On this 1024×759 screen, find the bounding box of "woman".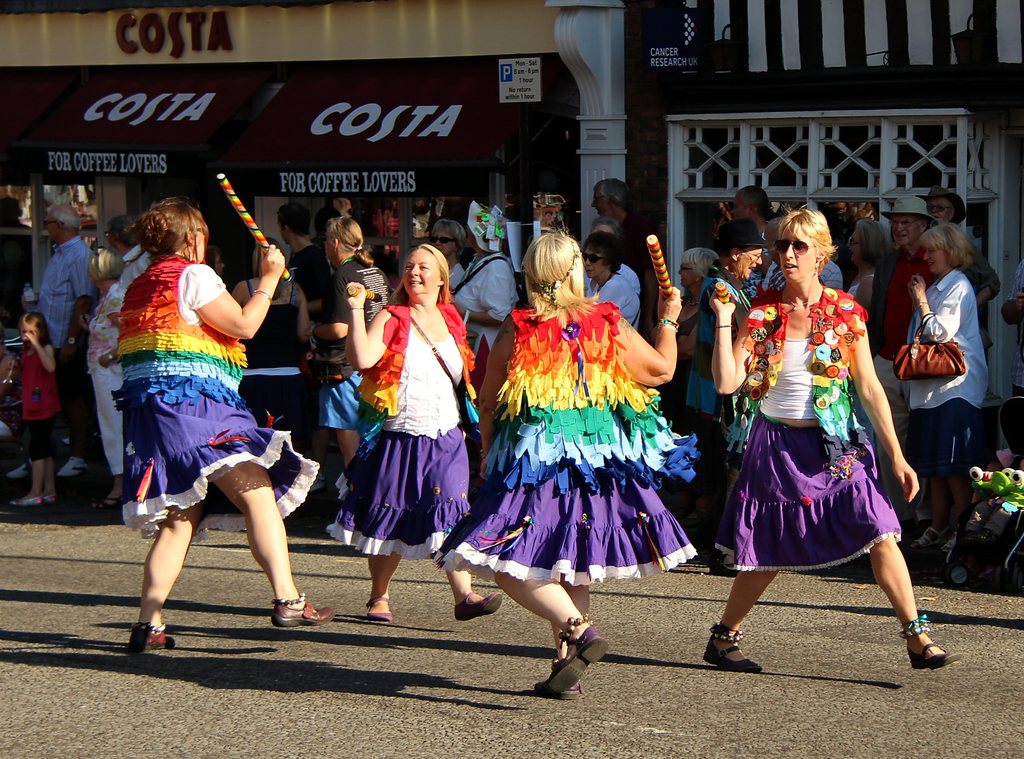
Bounding box: {"x1": 727, "y1": 195, "x2": 922, "y2": 662}.
